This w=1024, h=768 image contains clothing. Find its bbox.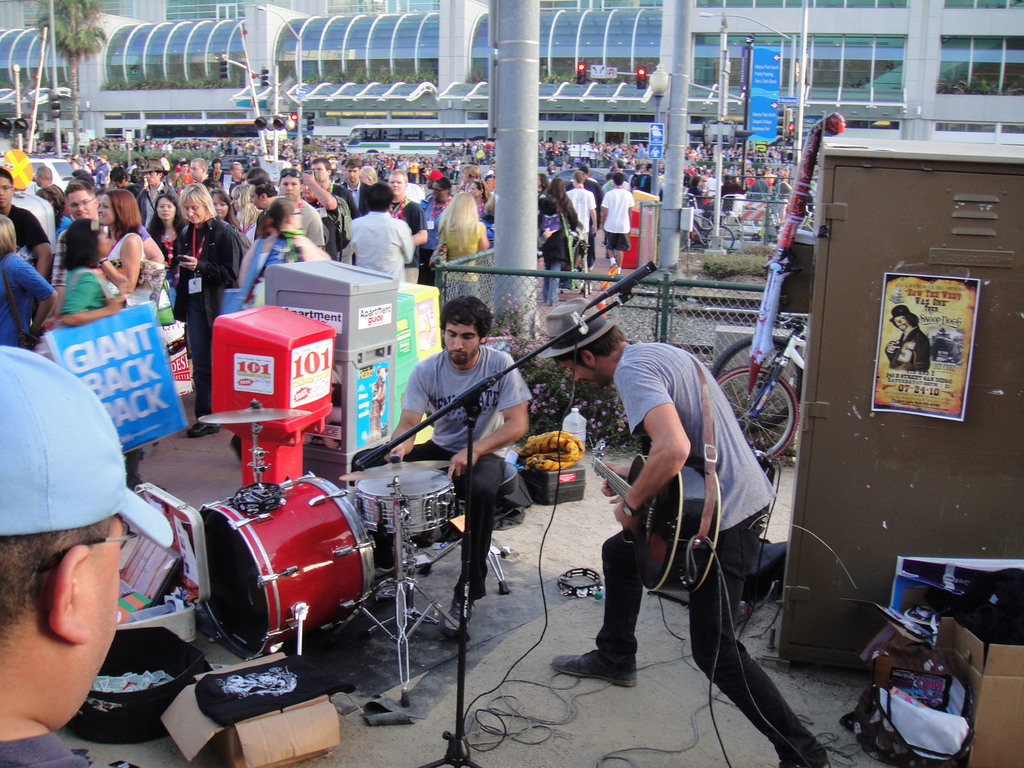
x1=56, y1=268, x2=118, y2=310.
